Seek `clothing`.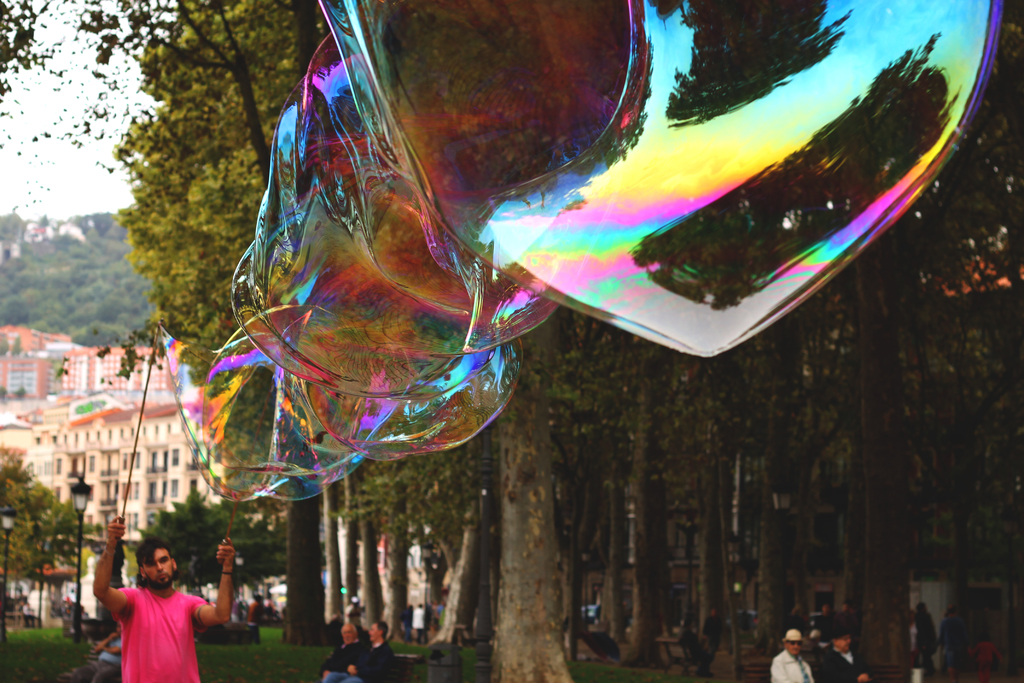
BBox(103, 584, 193, 676).
